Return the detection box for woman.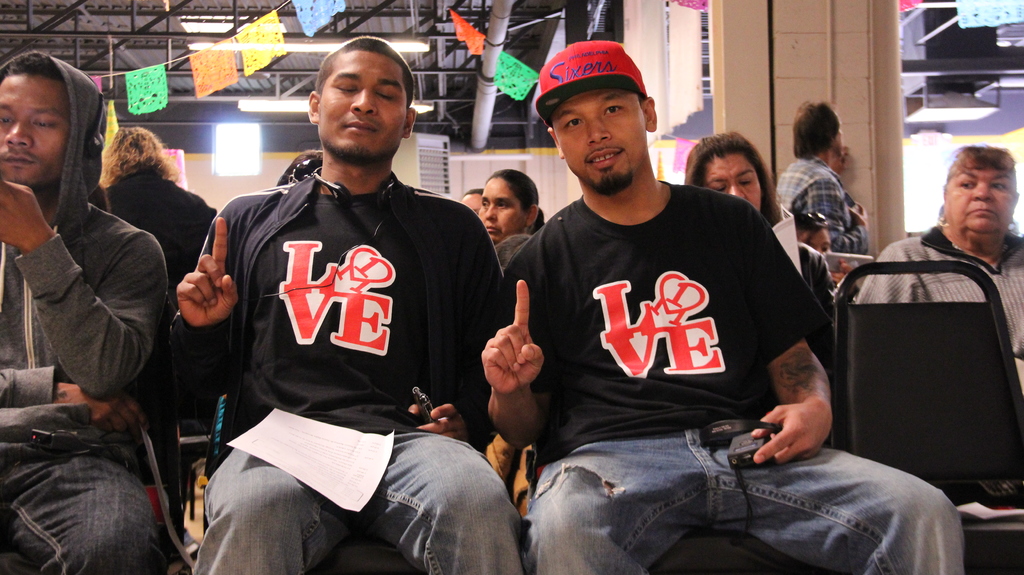
(856, 145, 1023, 394).
